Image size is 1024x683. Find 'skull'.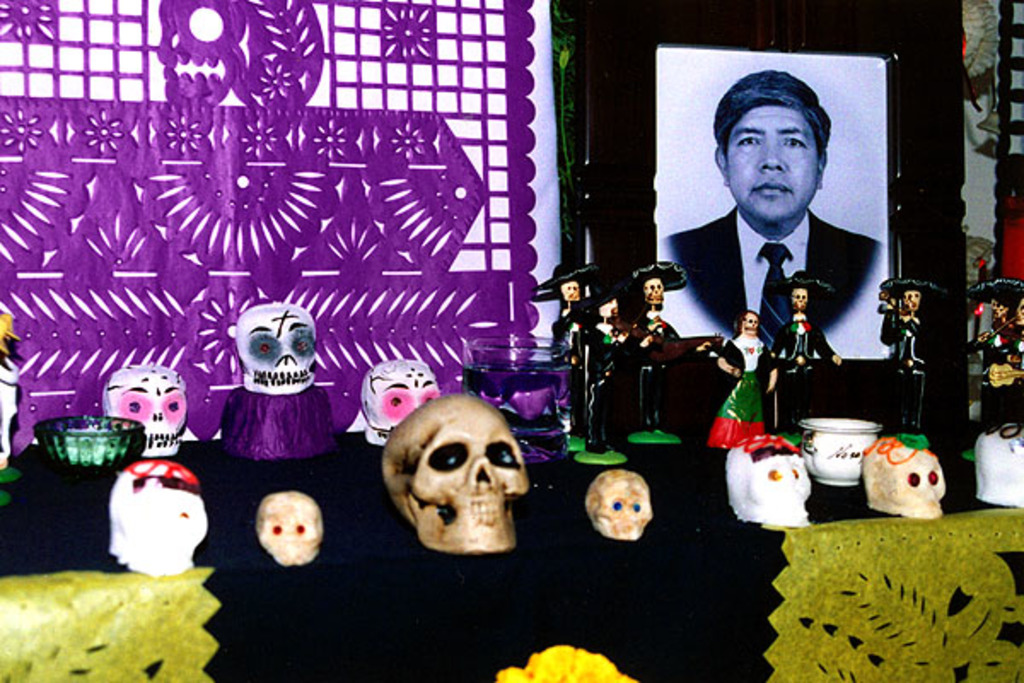
left=224, top=307, right=311, bottom=406.
